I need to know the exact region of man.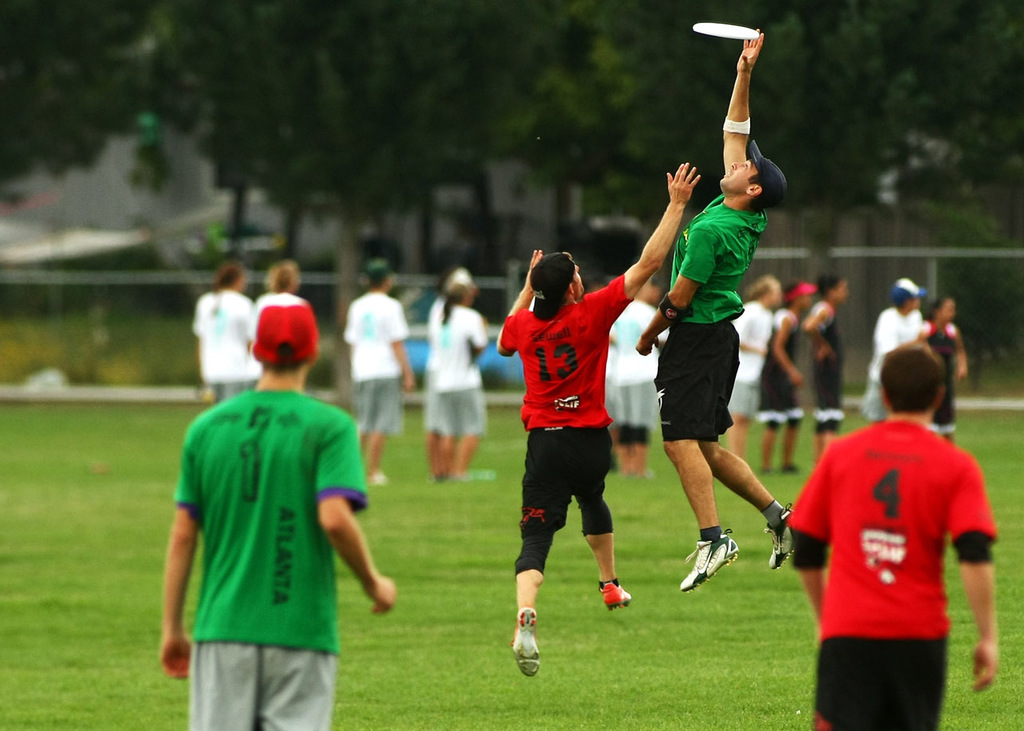
Region: x1=733 y1=278 x2=784 y2=444.
